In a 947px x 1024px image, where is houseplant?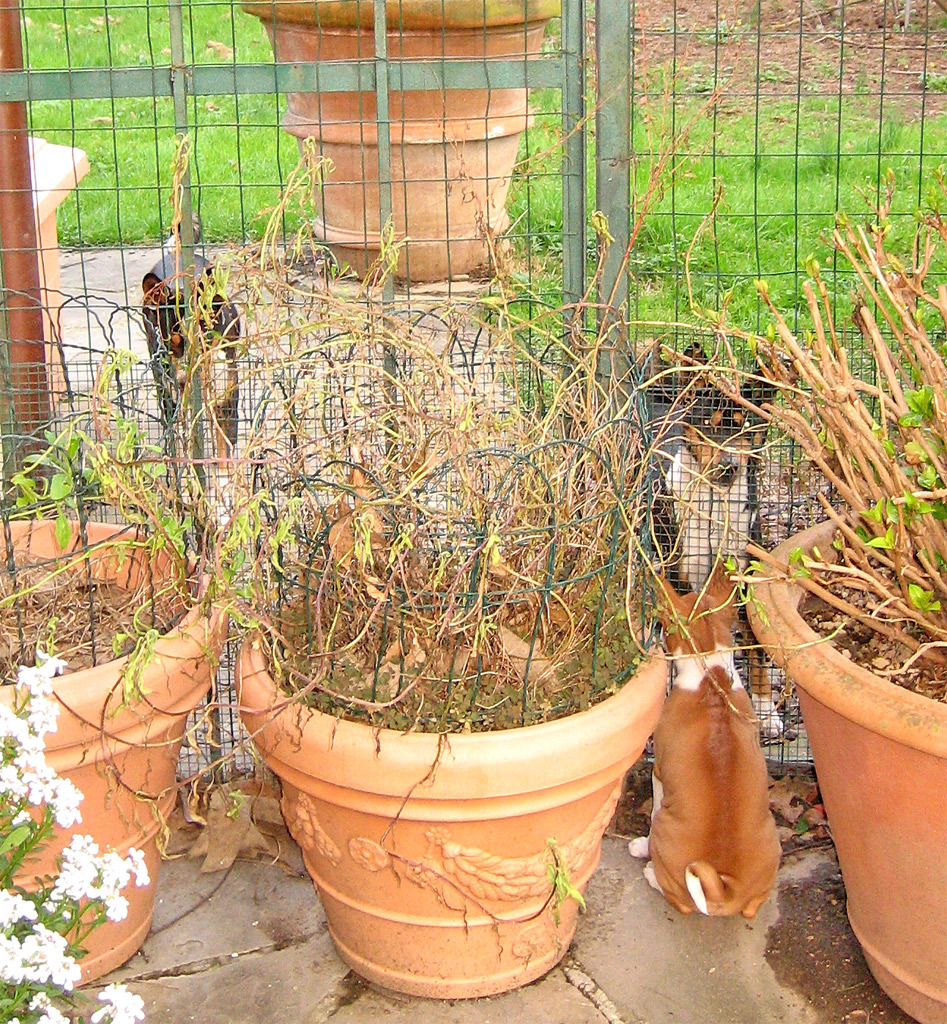
{"left": 654, "top": 163, "right": 946, "bottom": 1023}.
